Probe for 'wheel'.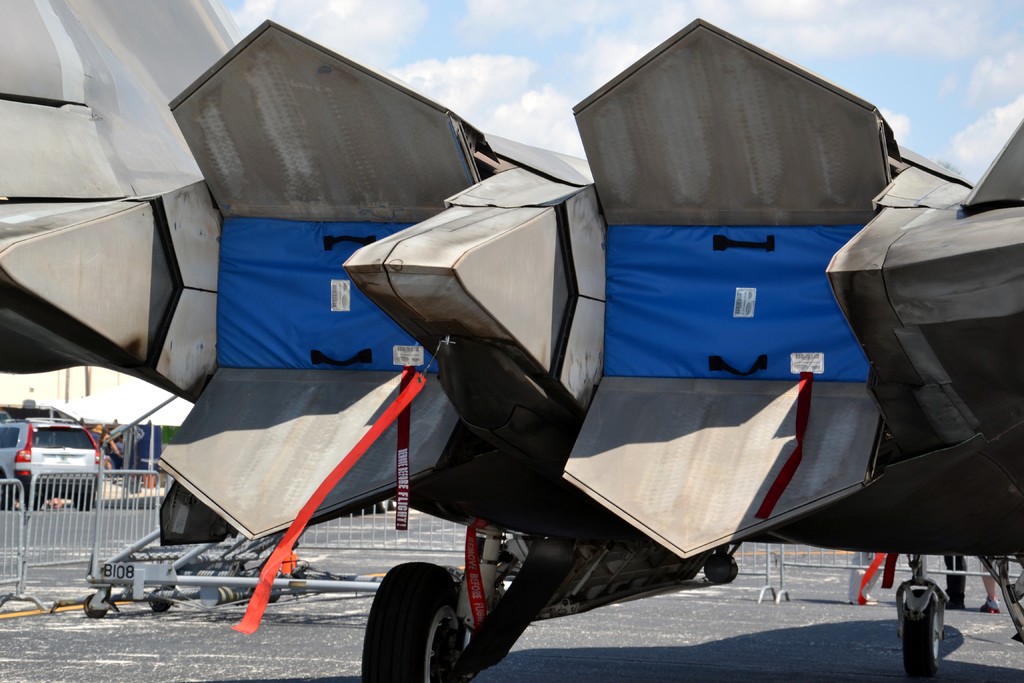
Probe result: {"left": 702, "top": 551, "right": 738, "bottom": 584}.
